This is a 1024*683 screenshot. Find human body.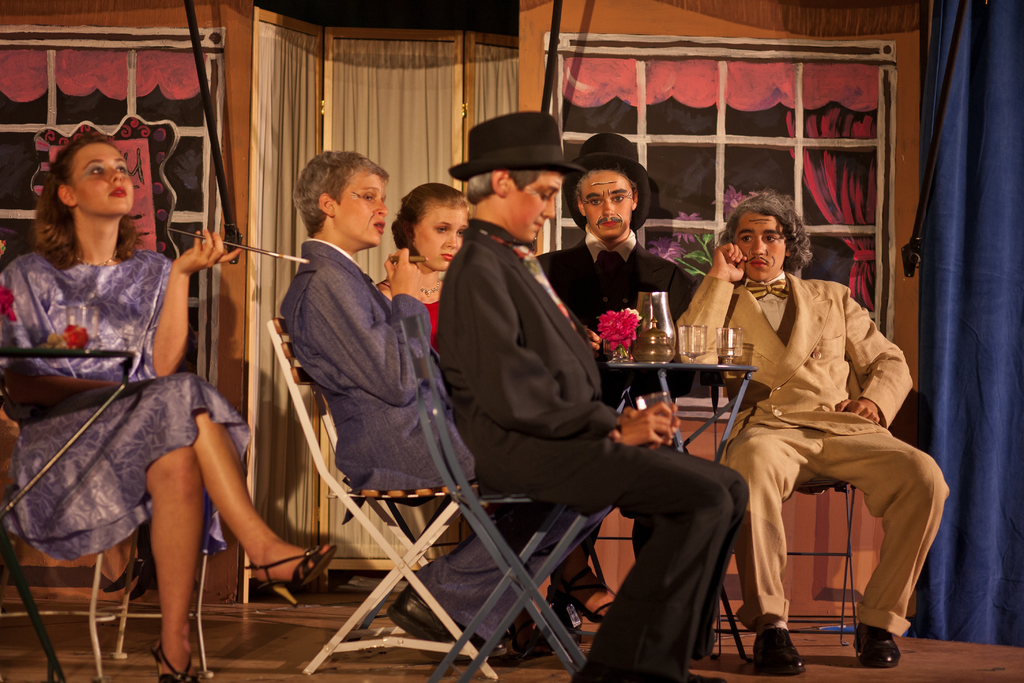
Bounding box: x1=264 y1=142 x2=569 y2=679.
